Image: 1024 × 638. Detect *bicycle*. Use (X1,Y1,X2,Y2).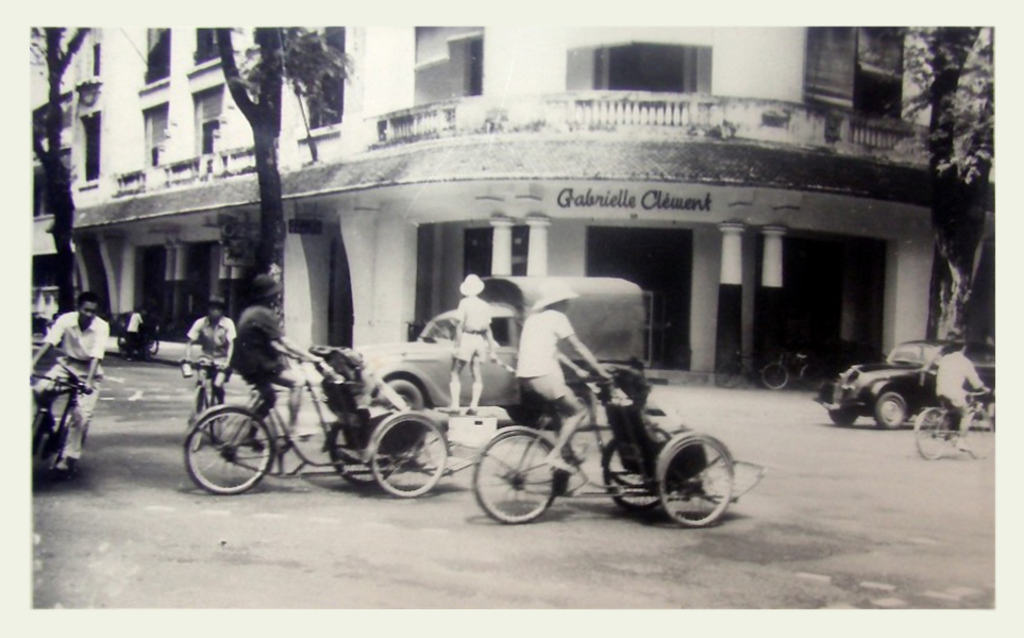
(173,352,232,457).
